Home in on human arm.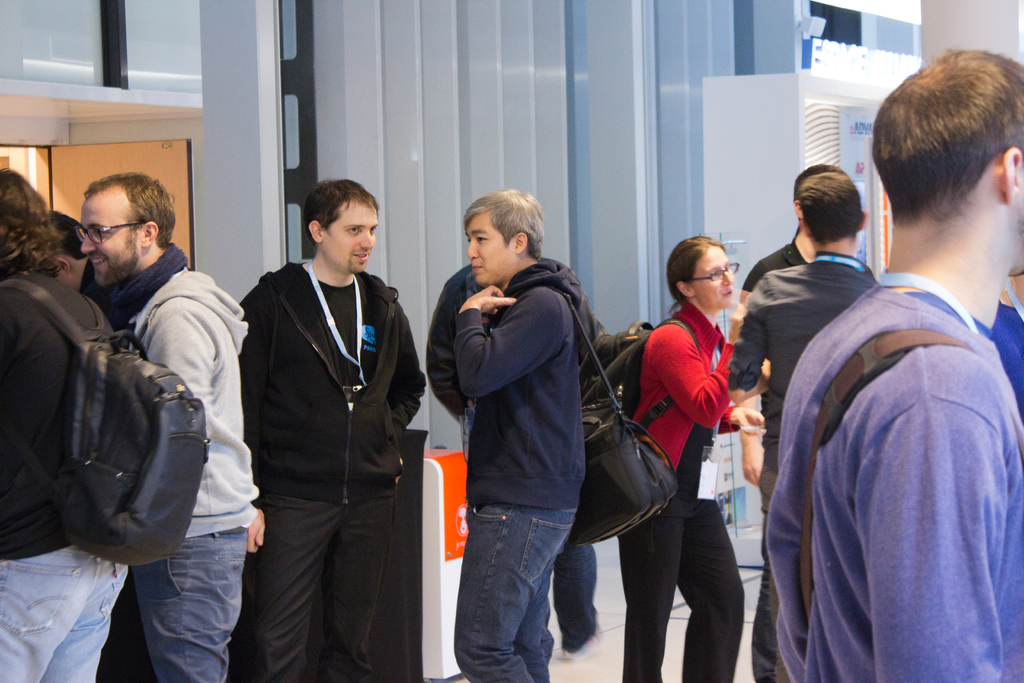
Homed in at box(455, 282, 569, 399).
